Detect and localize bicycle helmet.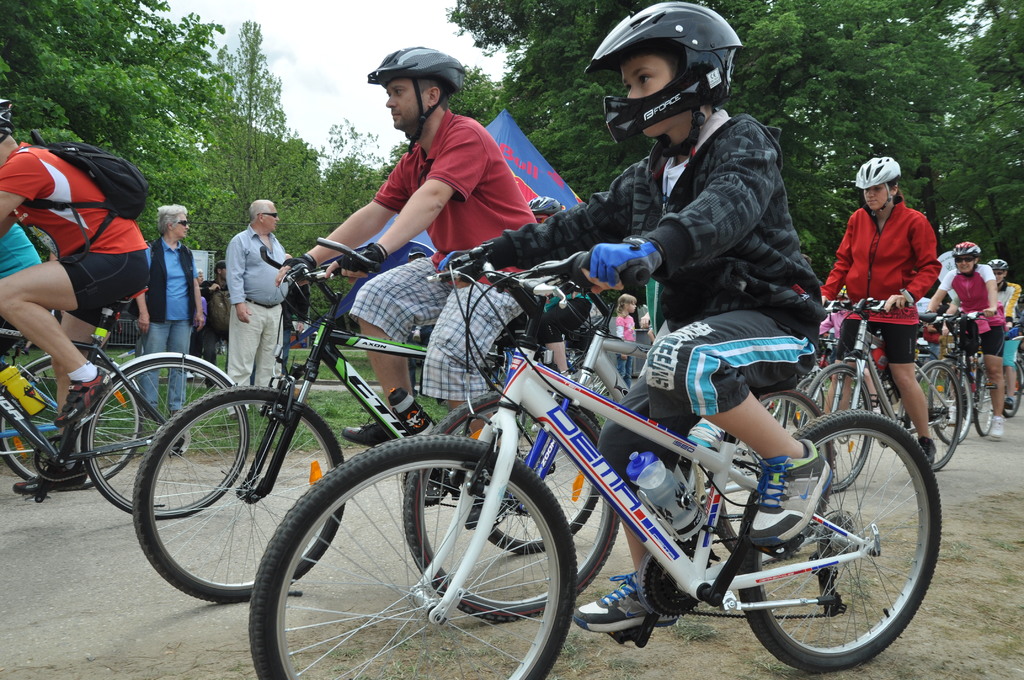
Localized at bbox=[986, 256, 1010, 275].
